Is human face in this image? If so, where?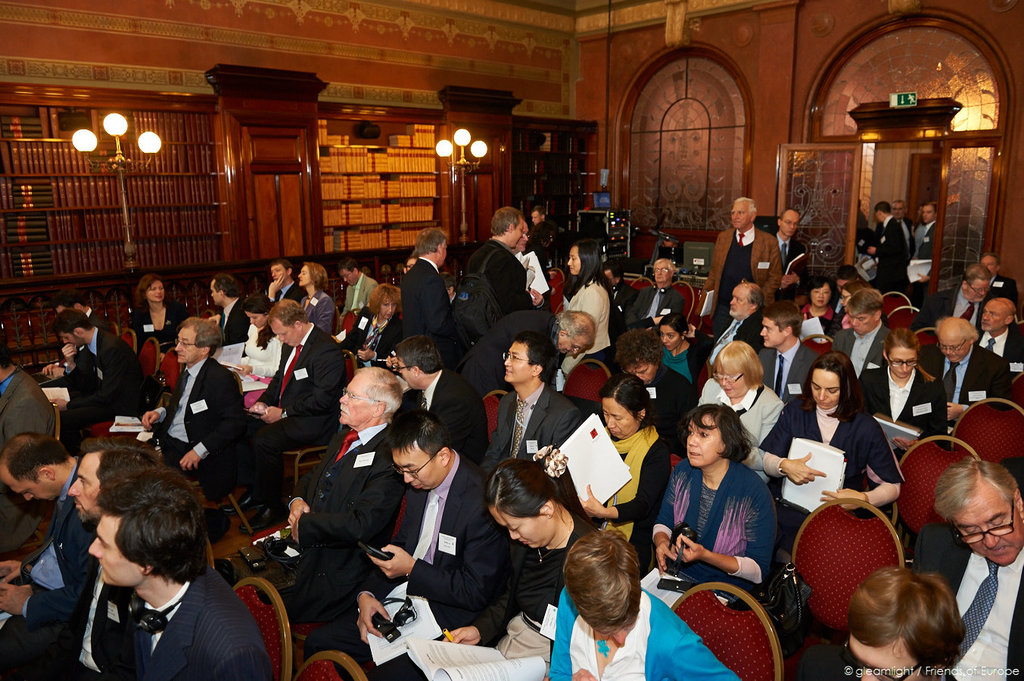
Yes, at 727,198,757,230.
